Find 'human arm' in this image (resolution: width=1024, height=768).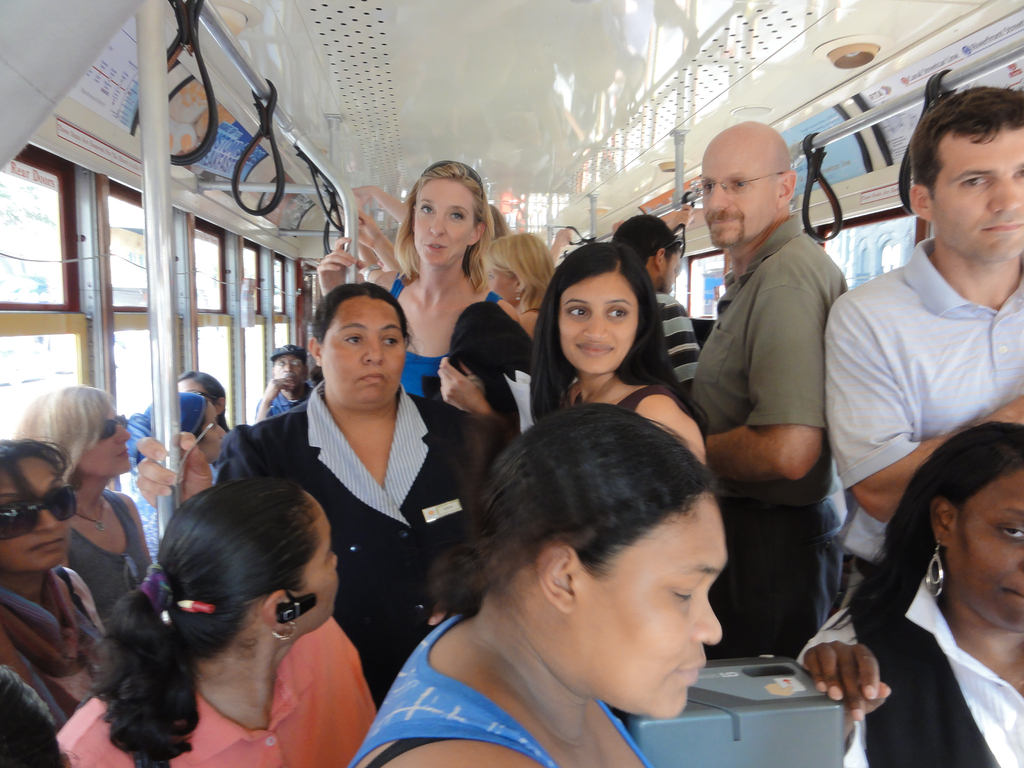
rect(838, 294, 1023, 524).
